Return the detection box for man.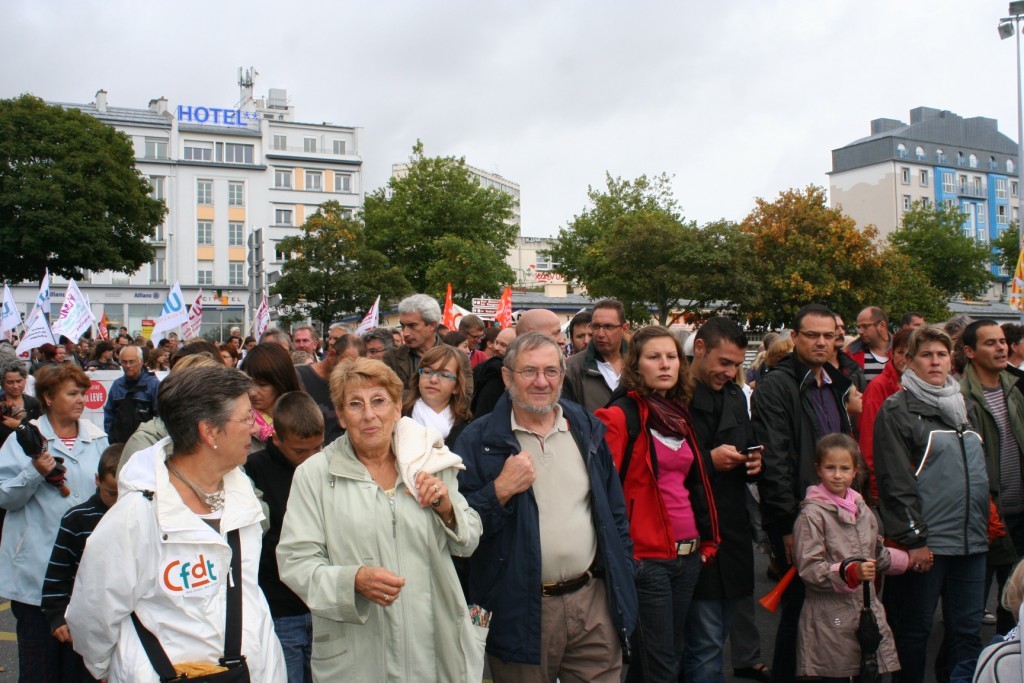
{"x1": 383, "y1": 290, "x2": 462, "y2": 414}.
